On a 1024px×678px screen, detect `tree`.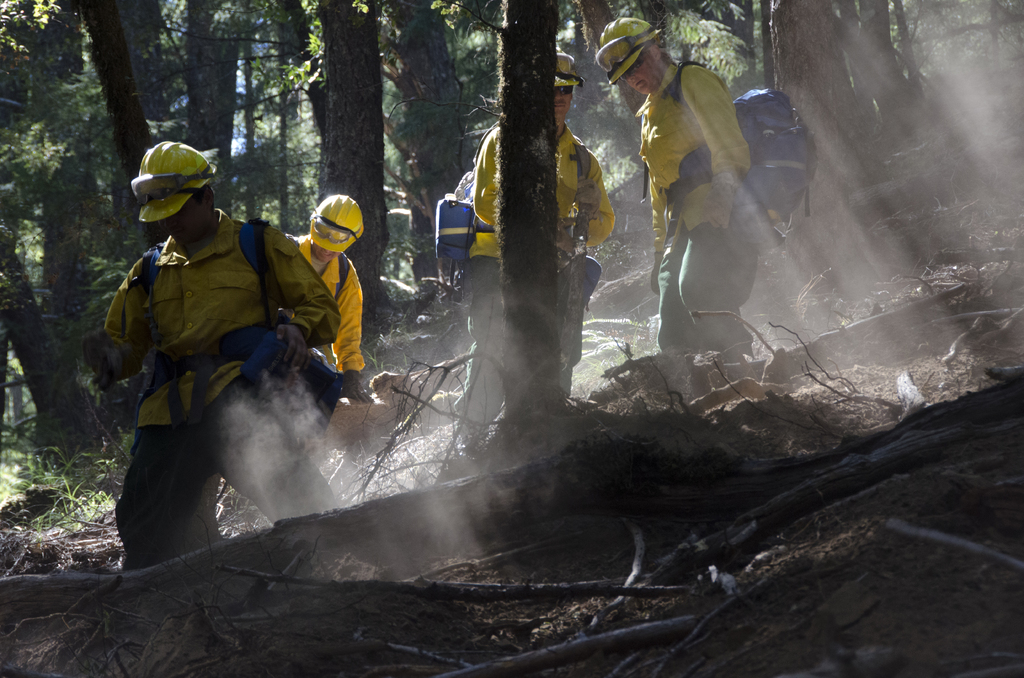
[378, 0, 484, 309].
